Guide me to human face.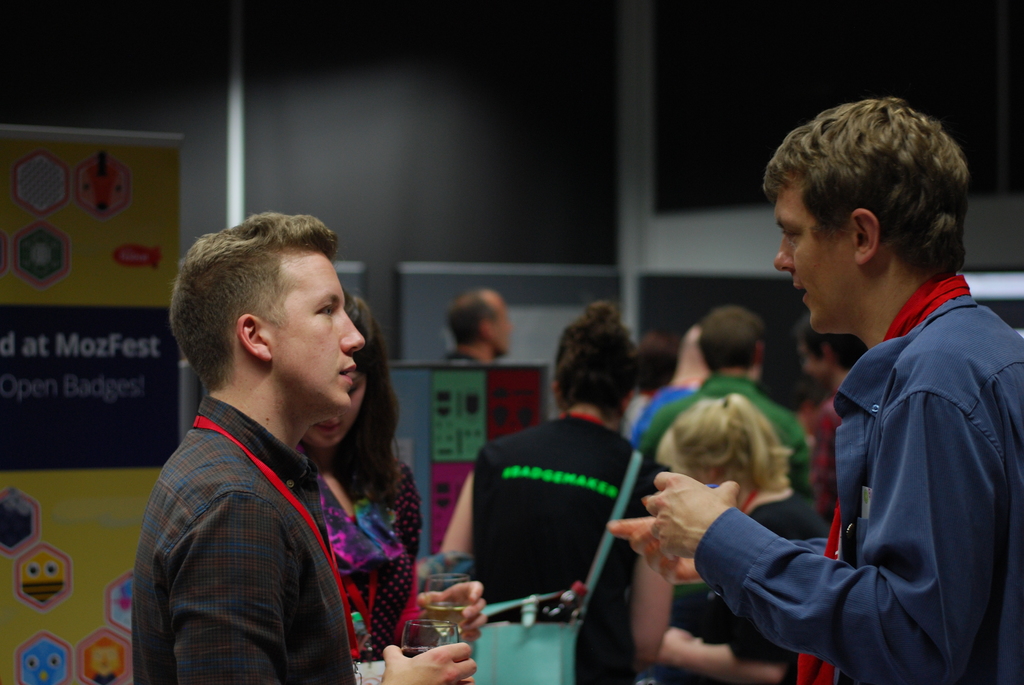
Guidance: x1=772, y1=187, x2=853, y2=333.
